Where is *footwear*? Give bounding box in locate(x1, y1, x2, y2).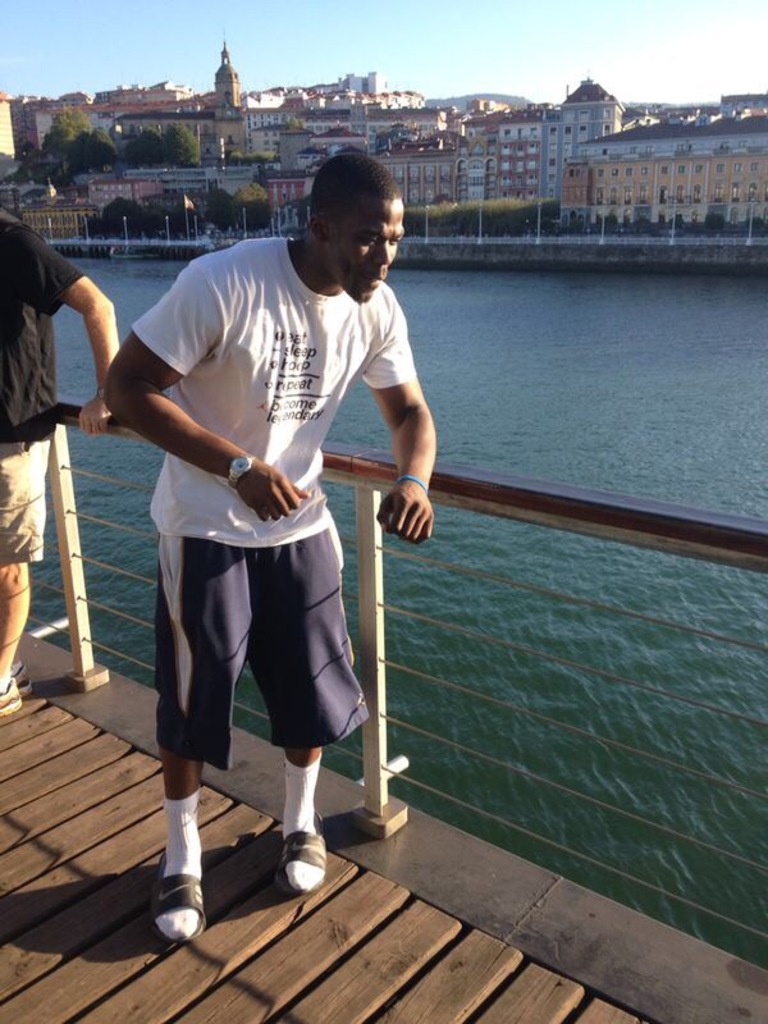
locate(278, 810, 323, 895).
